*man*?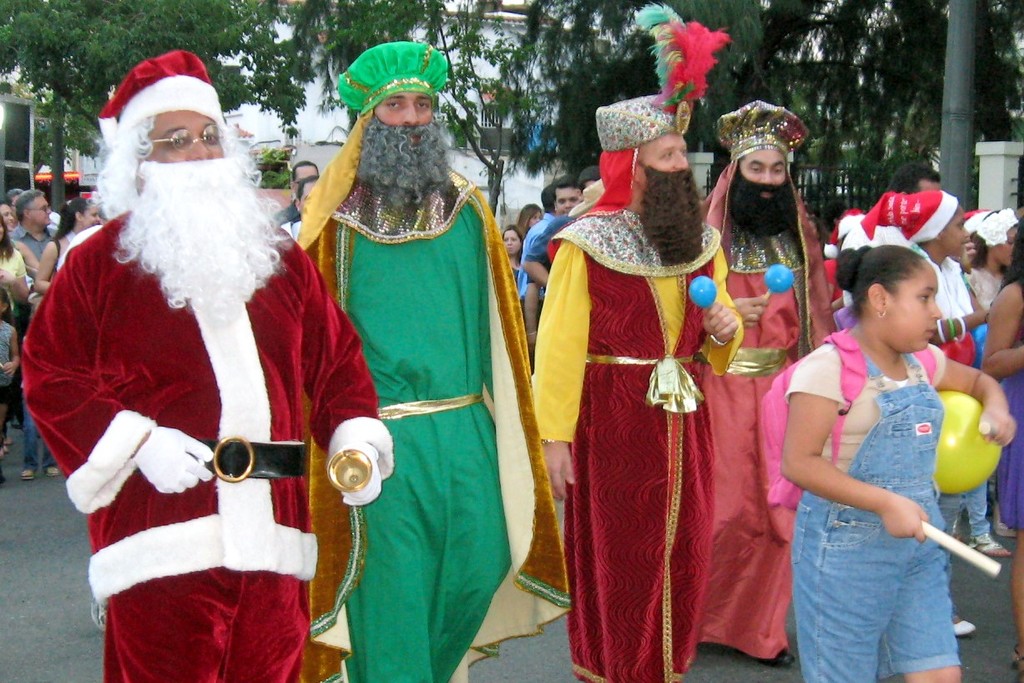
521, 1, 744, 682
